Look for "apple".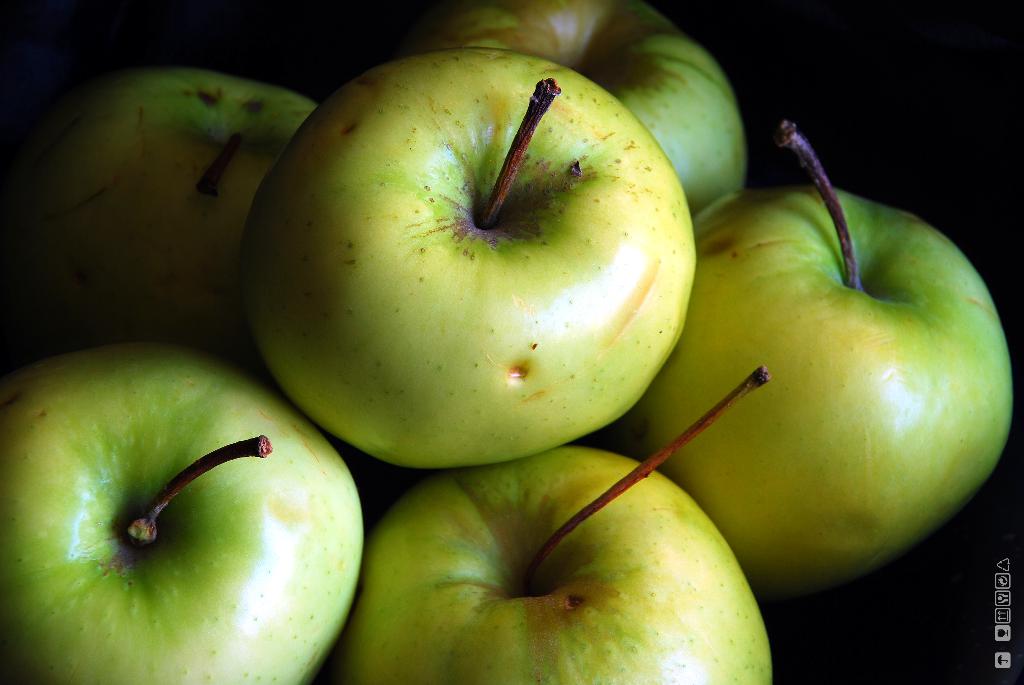
Found: box(0, 339, 366, 684).
